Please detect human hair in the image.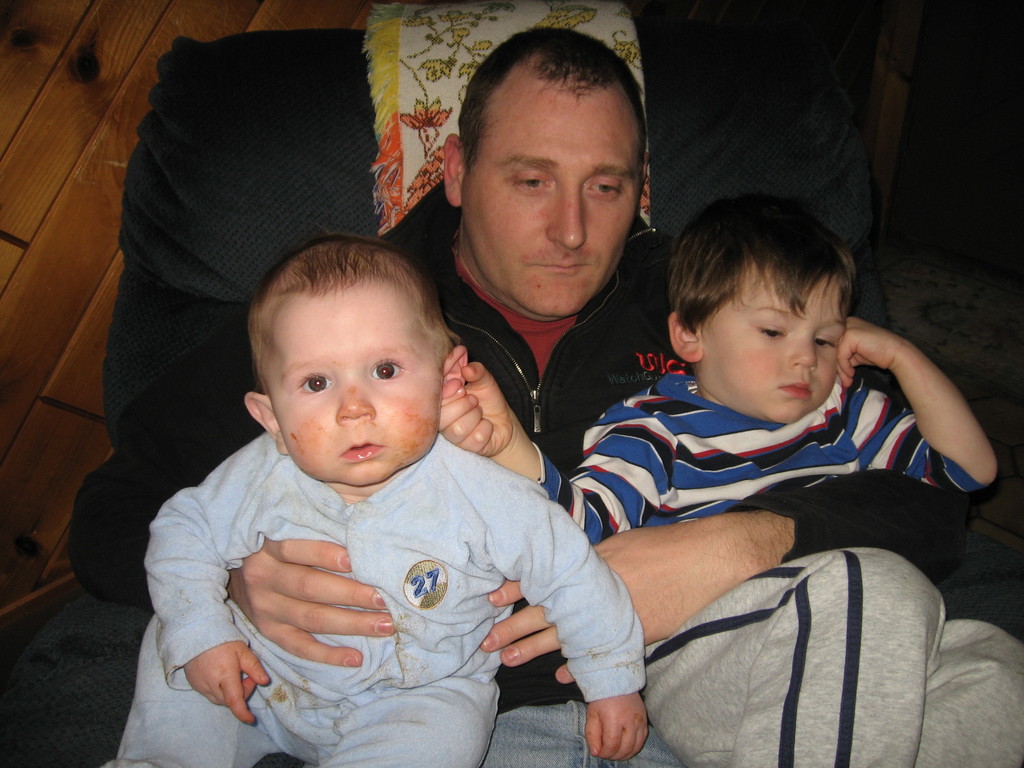
[250, 241, 461, 401].
